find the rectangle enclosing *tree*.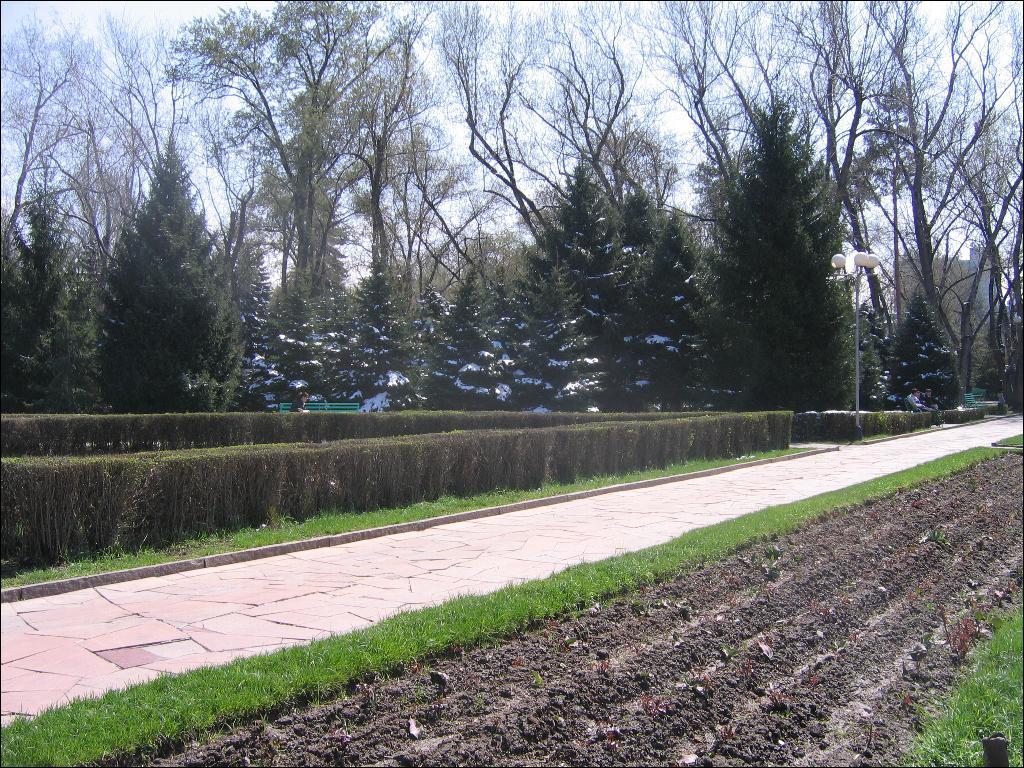
x1=698 y1=86 x2=871 y2=422.
